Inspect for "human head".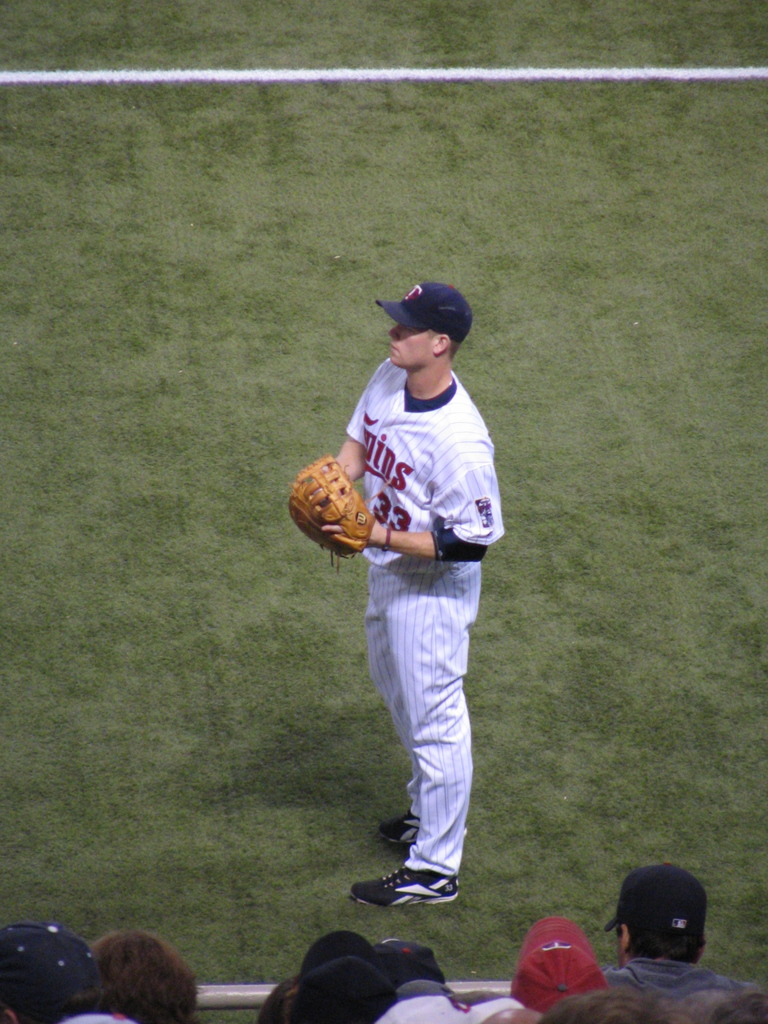
Inspection: 99:929:200:1023.
